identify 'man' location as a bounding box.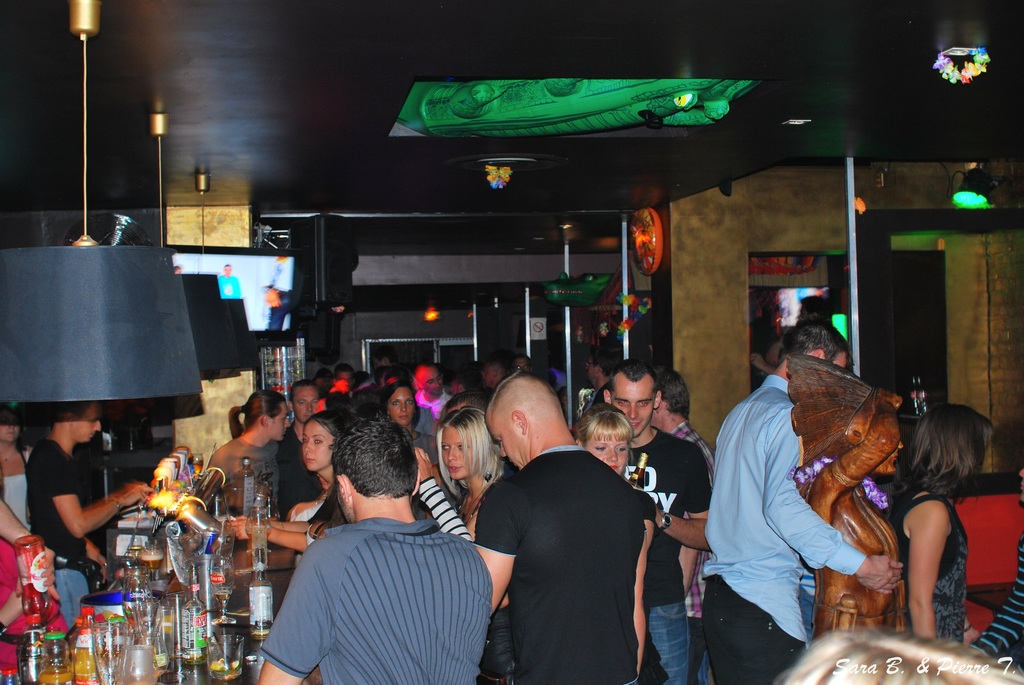
BBox(504, 347, 533, 374).
